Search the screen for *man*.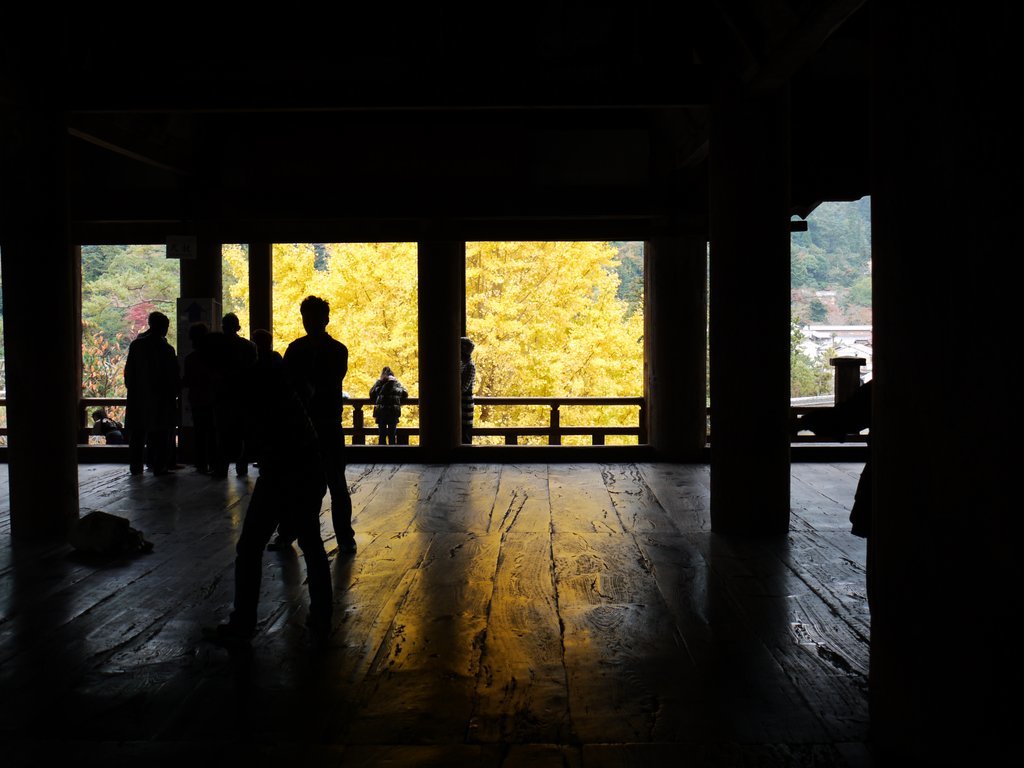
Found at box(281, 296, 368, 566).
